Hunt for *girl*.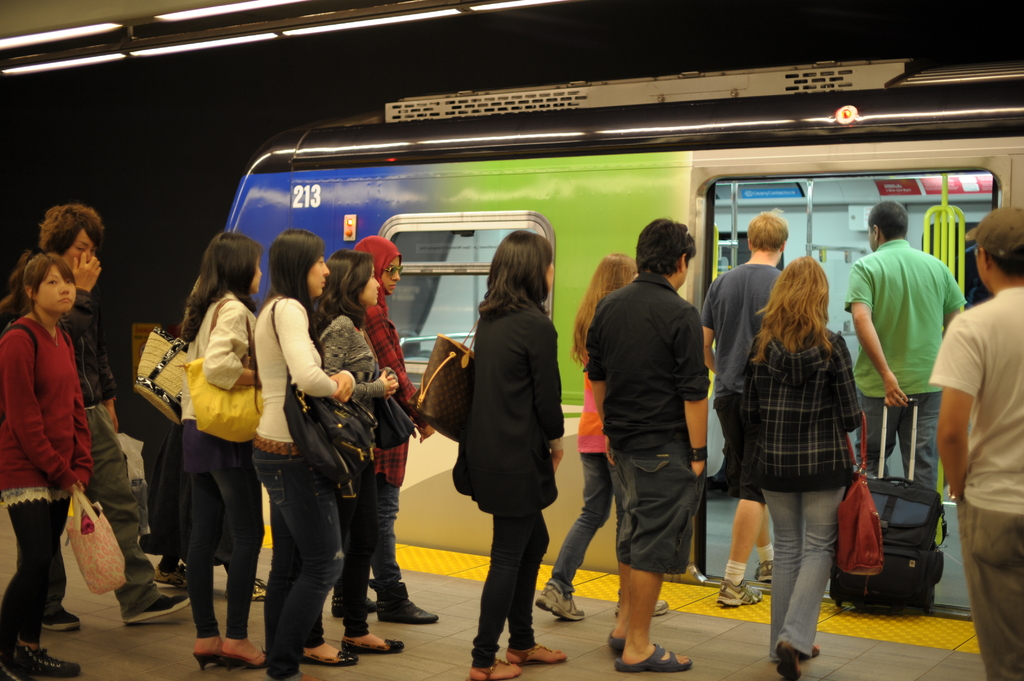
Hunted down at l=738, t=254, r=861, b=680.
